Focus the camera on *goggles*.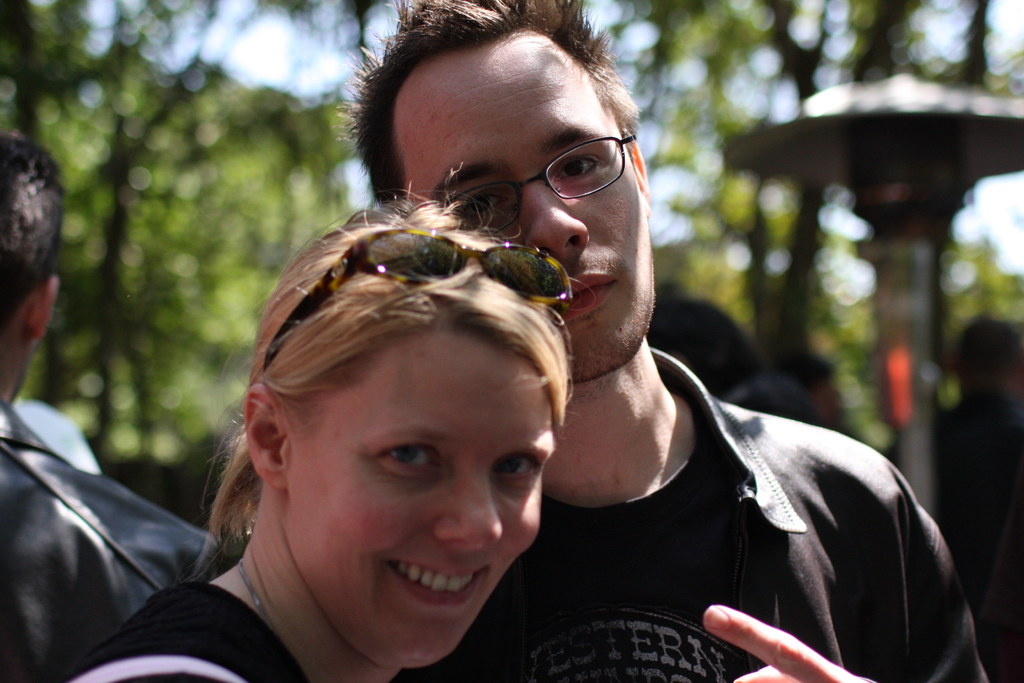
Focus region: 273, 234, 589, 359.
